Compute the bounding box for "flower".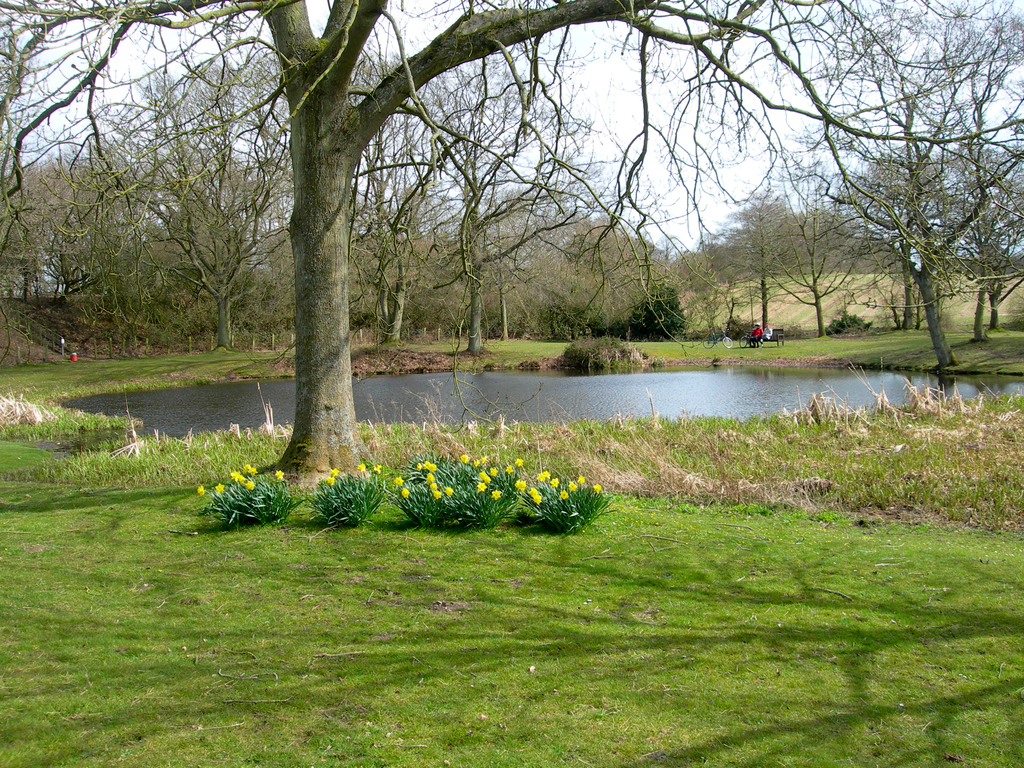
531,494,540,504.
